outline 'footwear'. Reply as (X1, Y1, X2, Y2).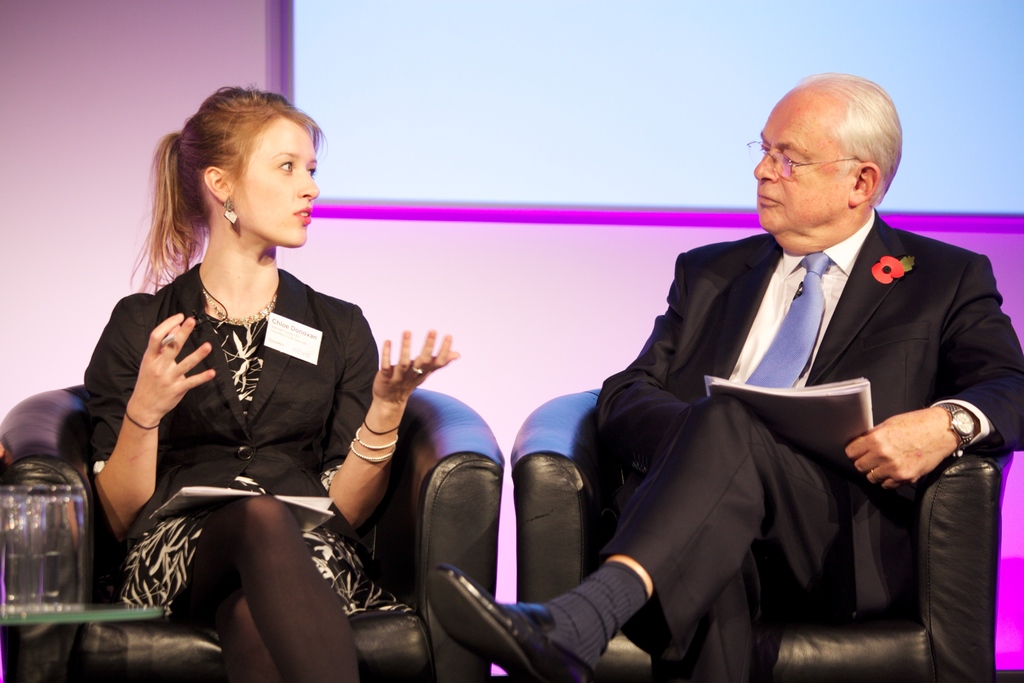
(420, 554, 593, 671).
